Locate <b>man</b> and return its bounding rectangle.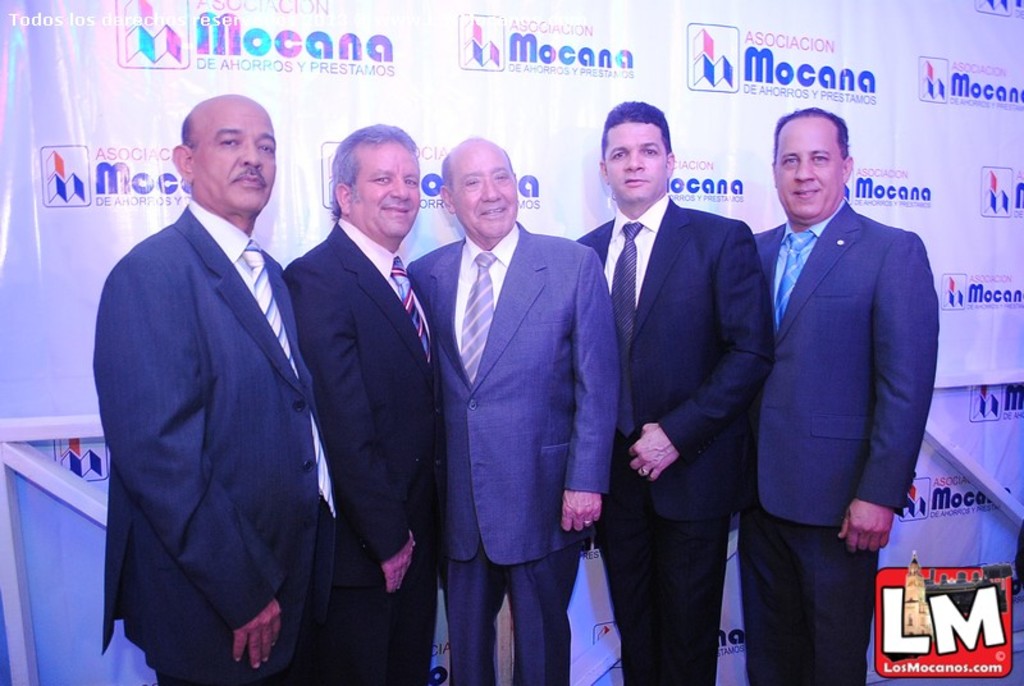
crop(750, 109, 941, 683).
